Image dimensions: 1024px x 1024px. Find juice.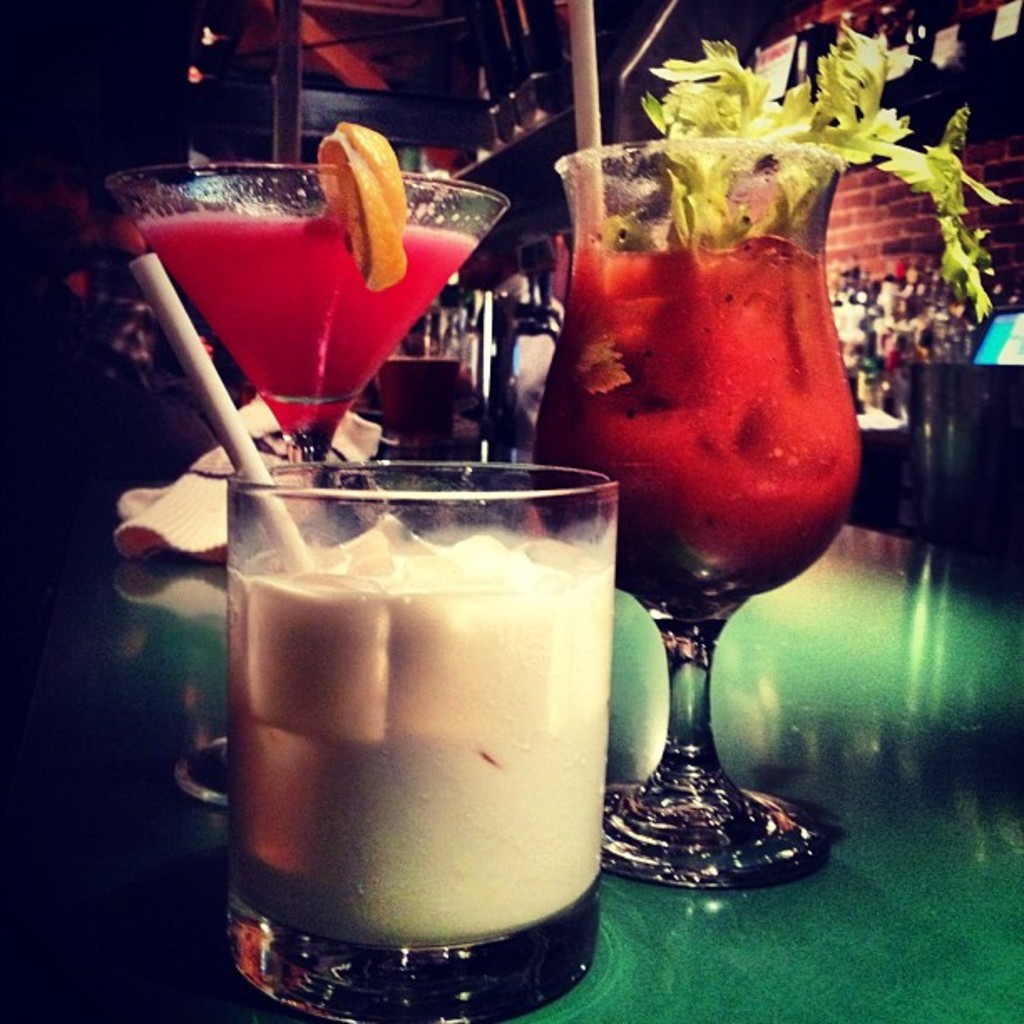
region(182, 418, 636, 987).
